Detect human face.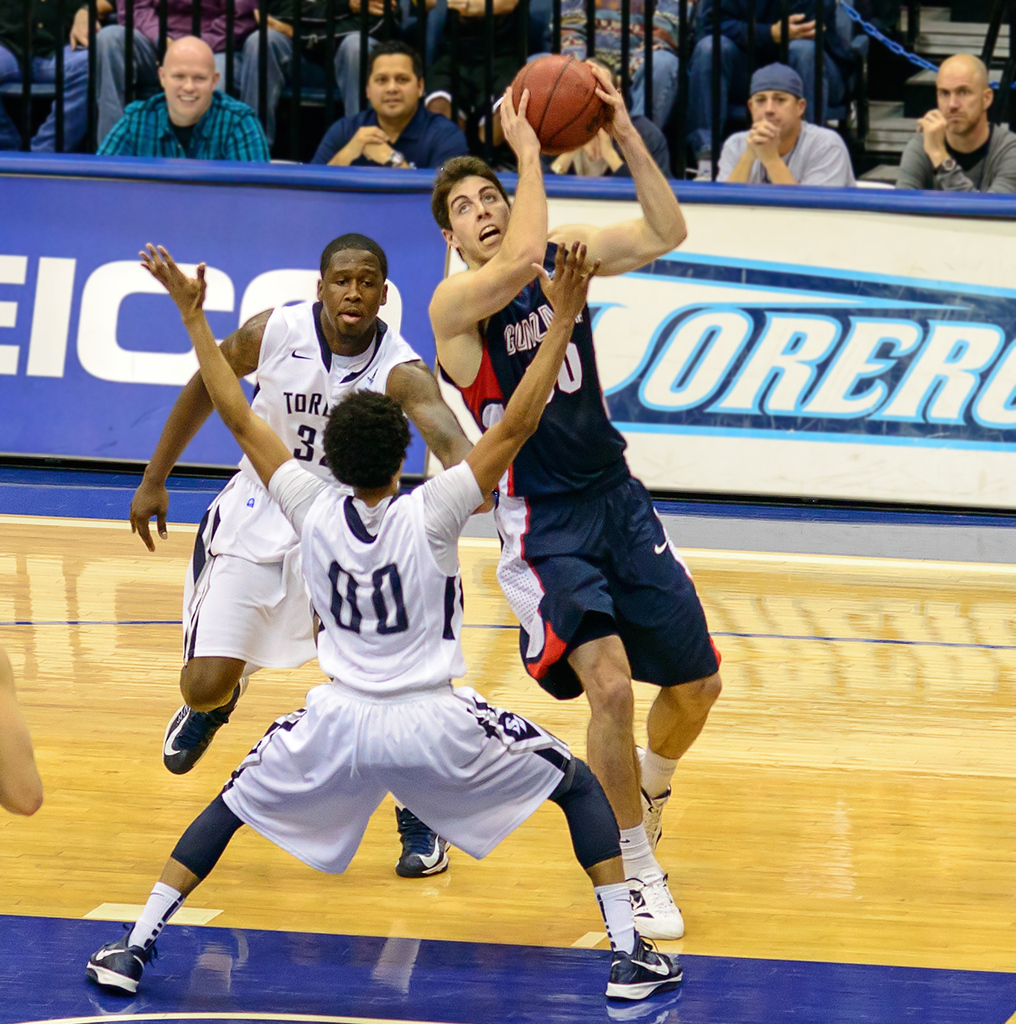
Detected at <bbox>937, 71, 981, 138</bbox>.
